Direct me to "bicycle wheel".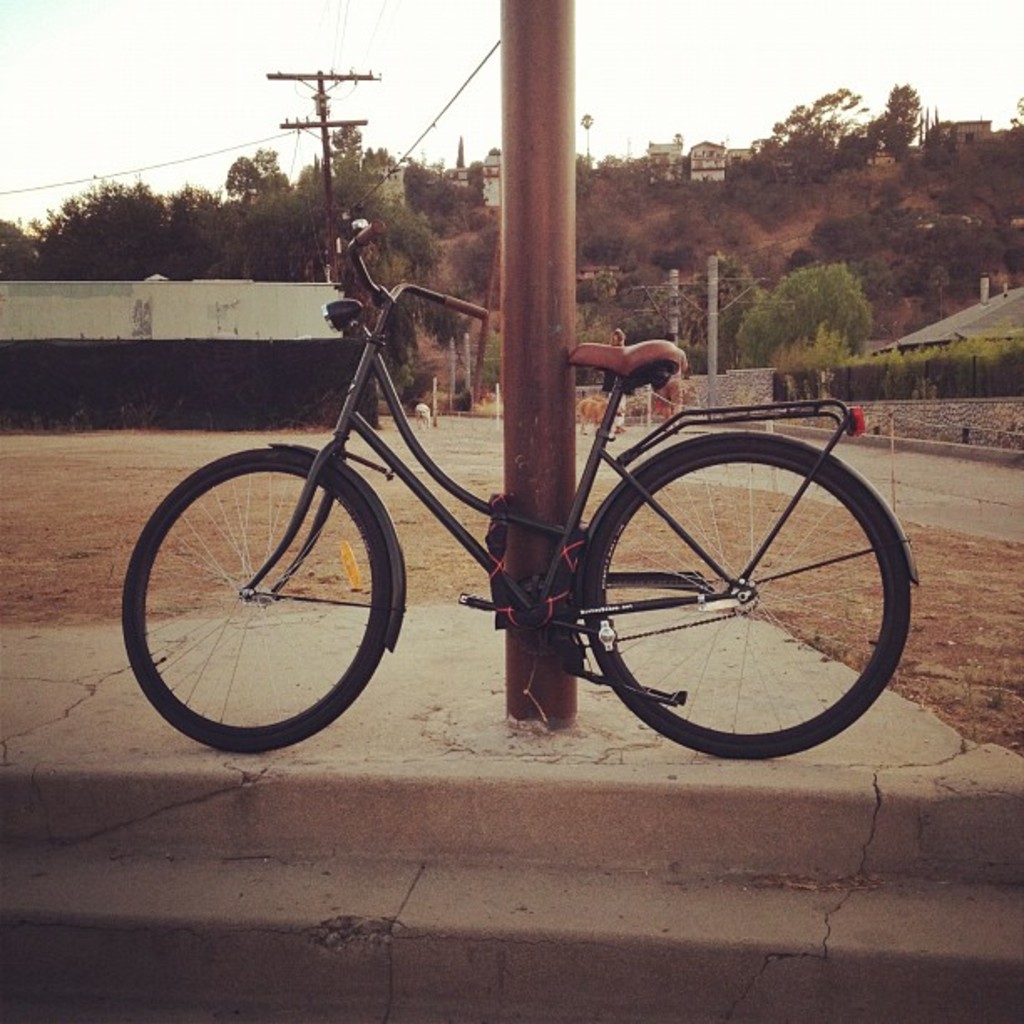
Direction: [x1=122, y1=443, x2=395, y2=751].
